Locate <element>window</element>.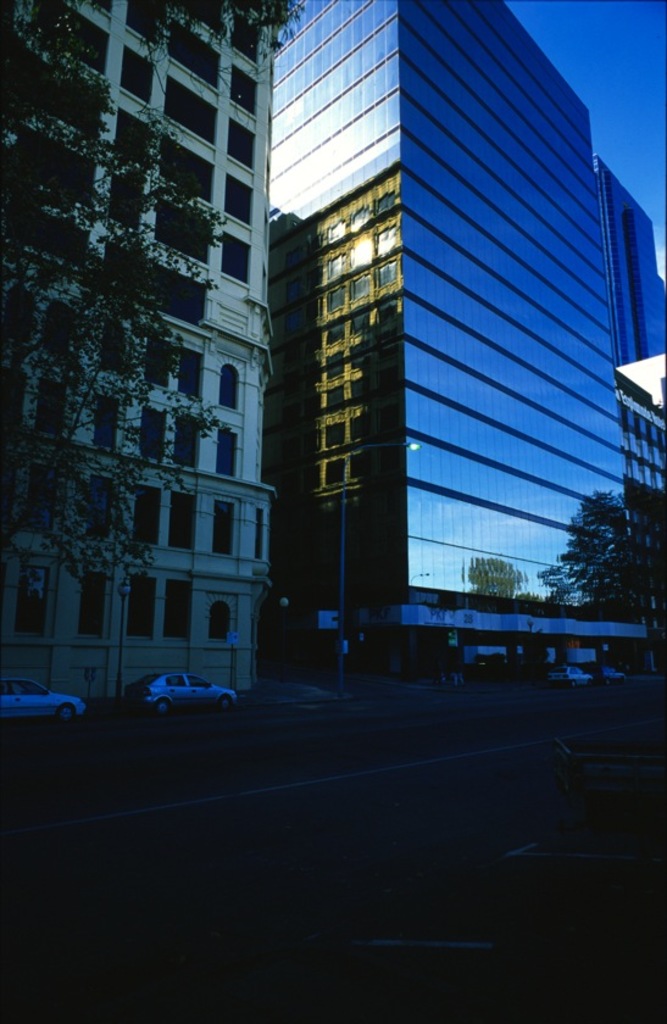
Bounding box: rect(137, 480, 160, 540).
